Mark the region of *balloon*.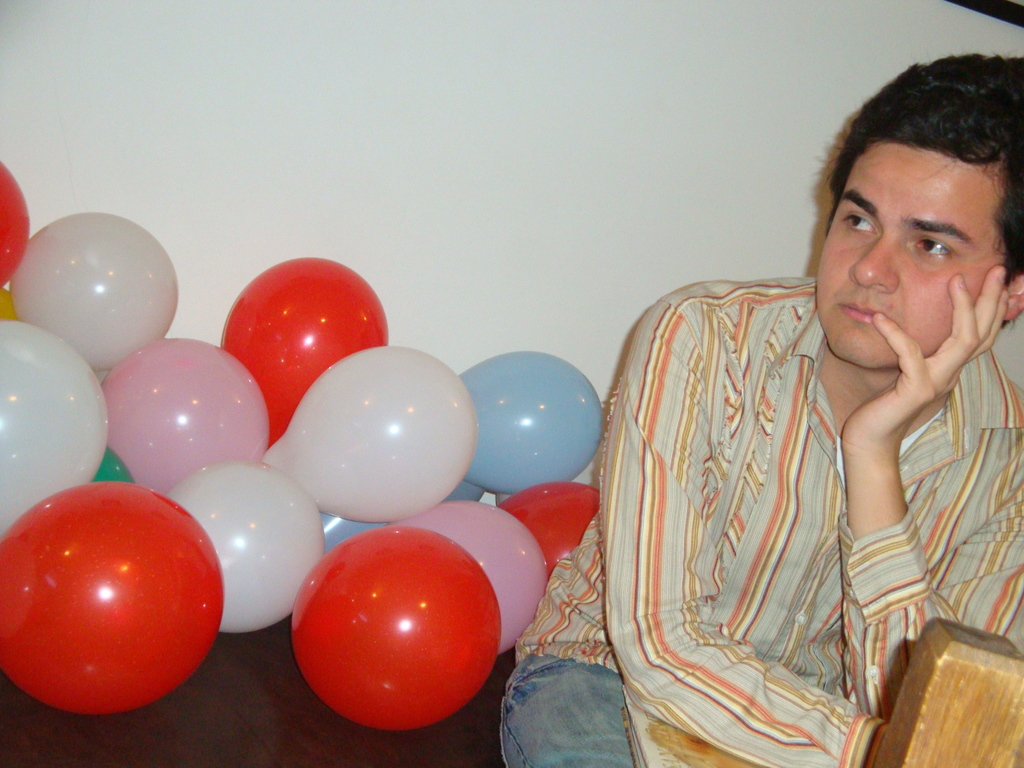
Region: <region>497, 483, 606, 589</region>.
